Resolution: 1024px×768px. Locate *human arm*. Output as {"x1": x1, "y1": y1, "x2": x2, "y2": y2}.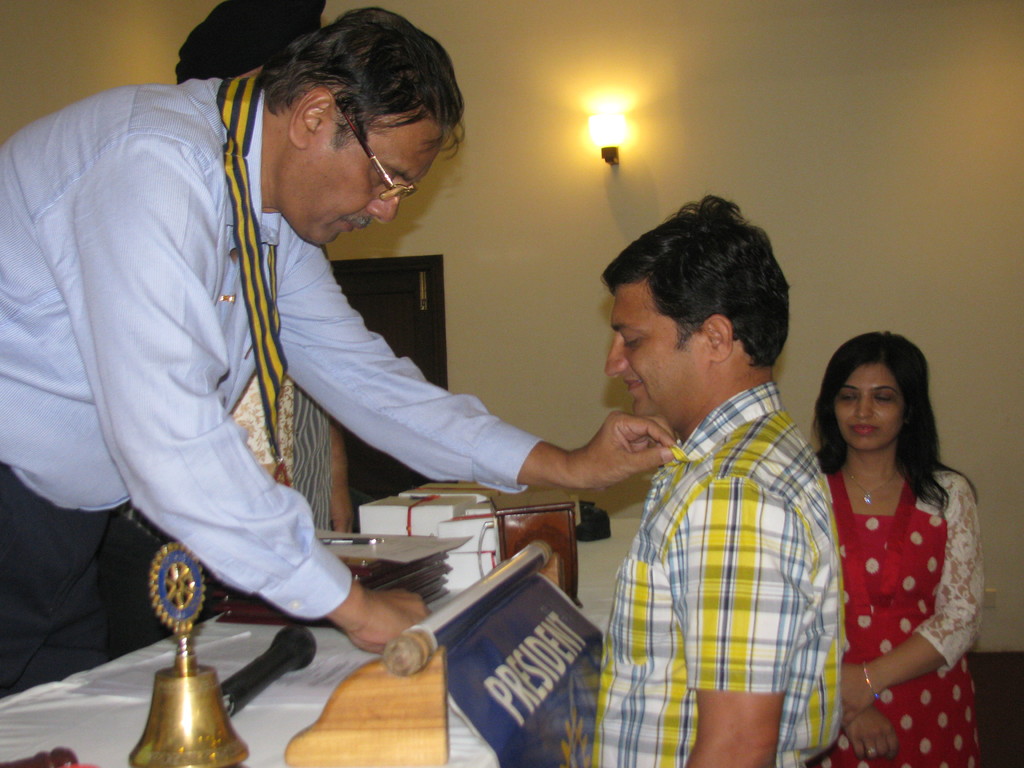
{"x1": 329, "y1": 422, "x2": 356, "y2": 532}.
